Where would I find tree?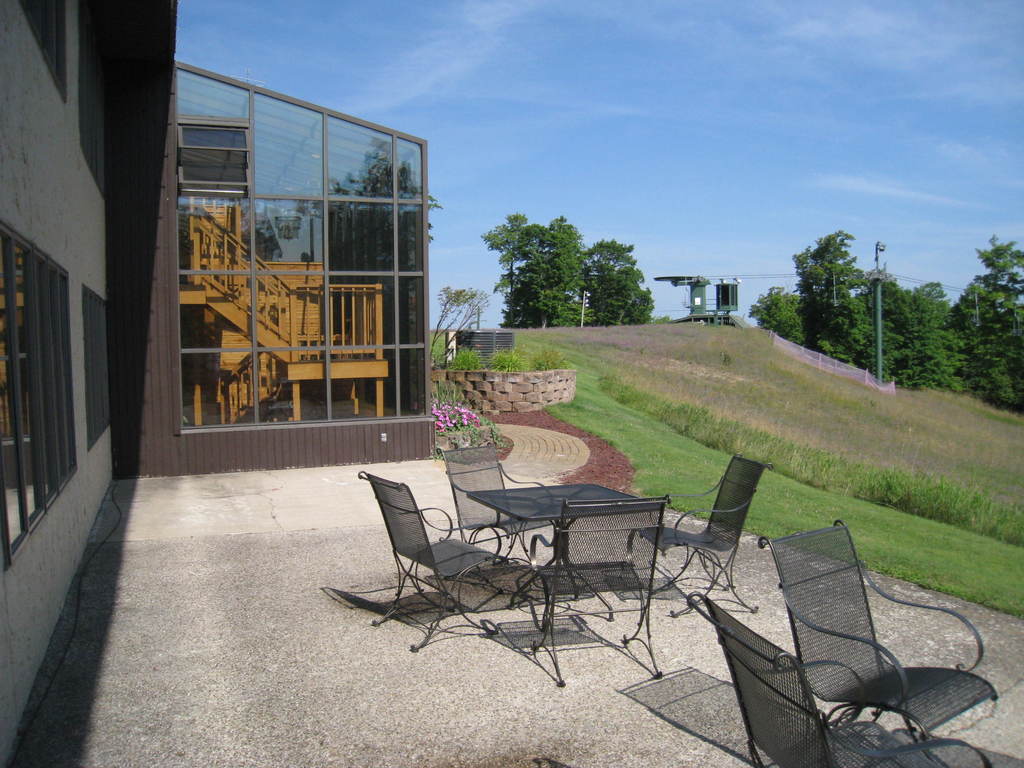
At region(945, 238, 1022, 415).
